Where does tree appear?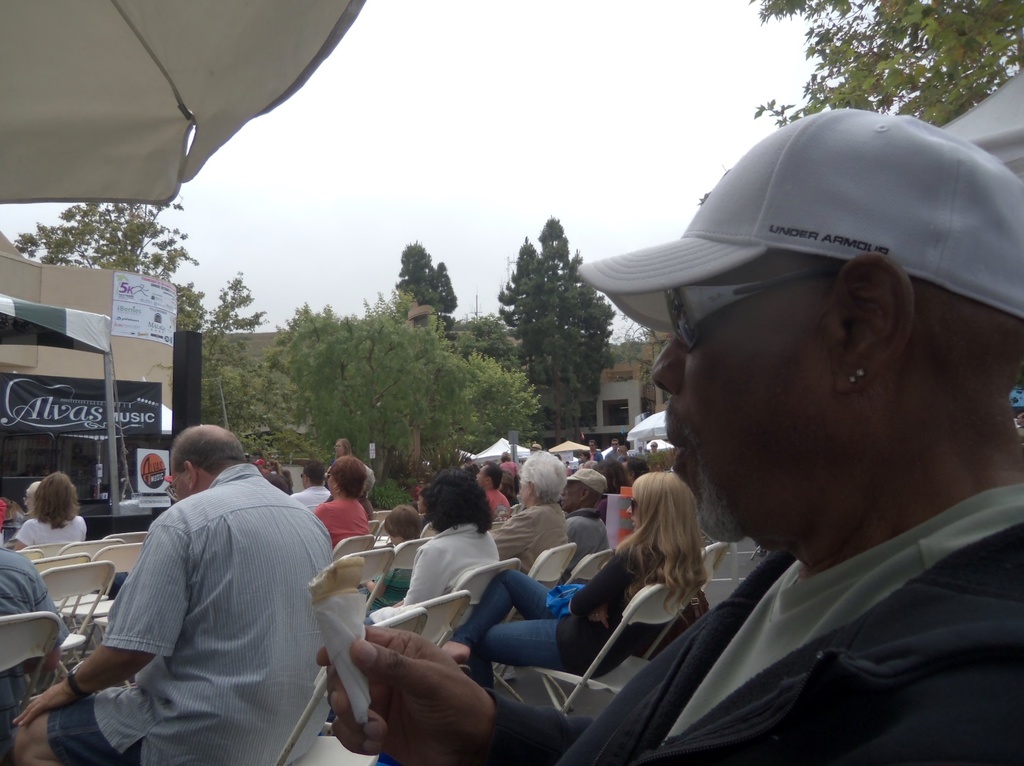
Appears at rect(192, 273, 265, 367).
